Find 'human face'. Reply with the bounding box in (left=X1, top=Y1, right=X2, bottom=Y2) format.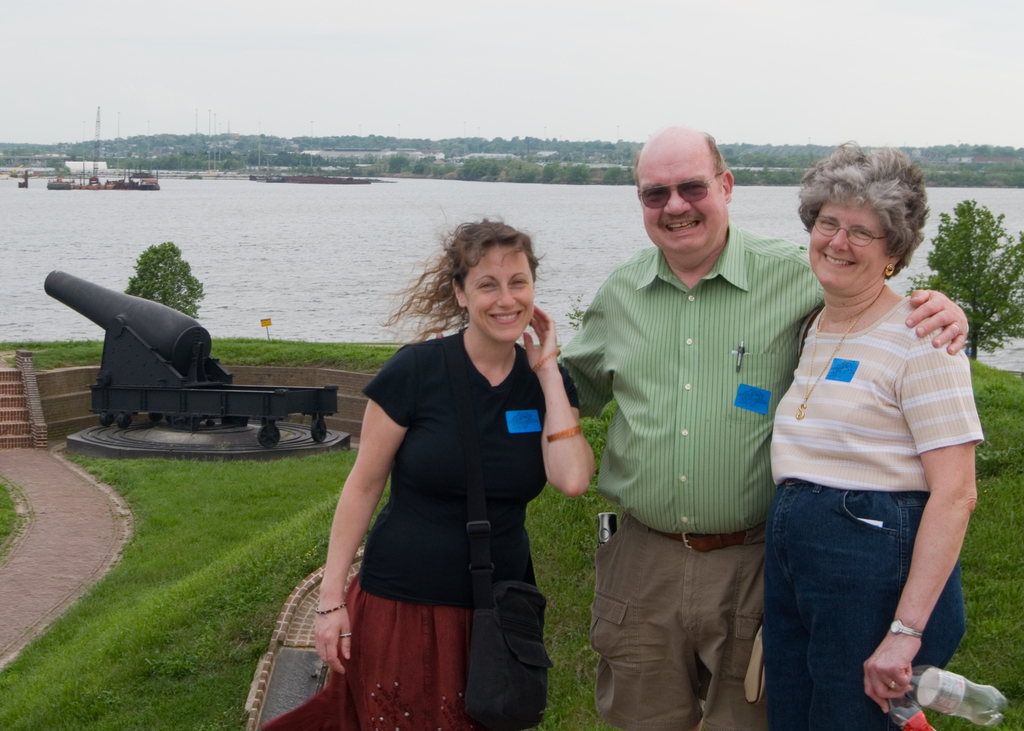
(left=641, top=142, right=729, bottom=255).
